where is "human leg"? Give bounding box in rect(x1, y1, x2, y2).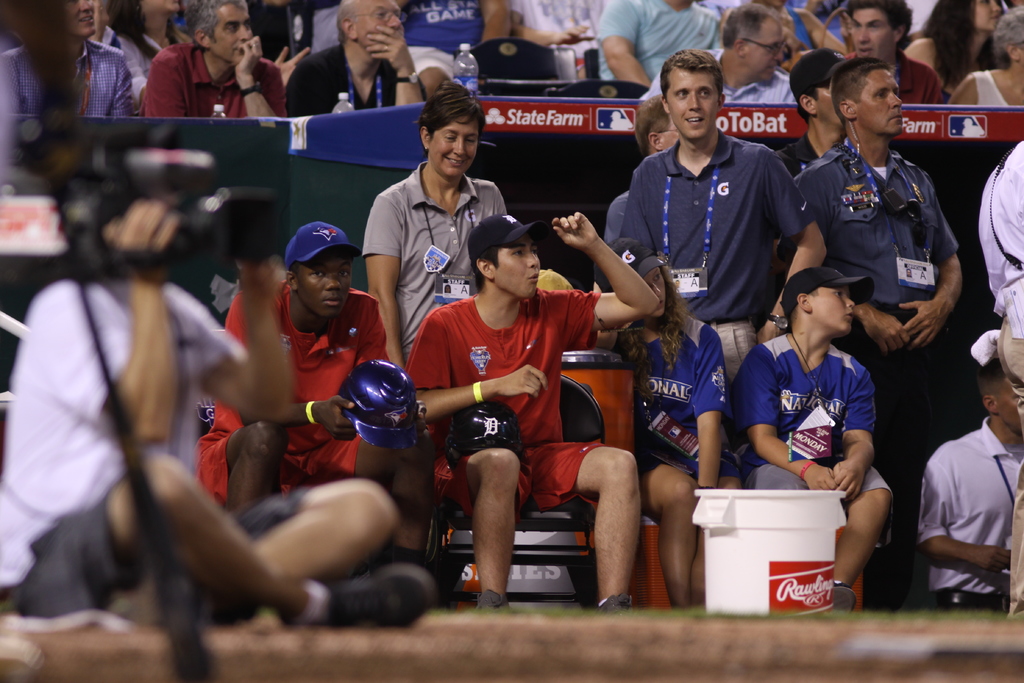
rect(9, 452, 435, 627).
